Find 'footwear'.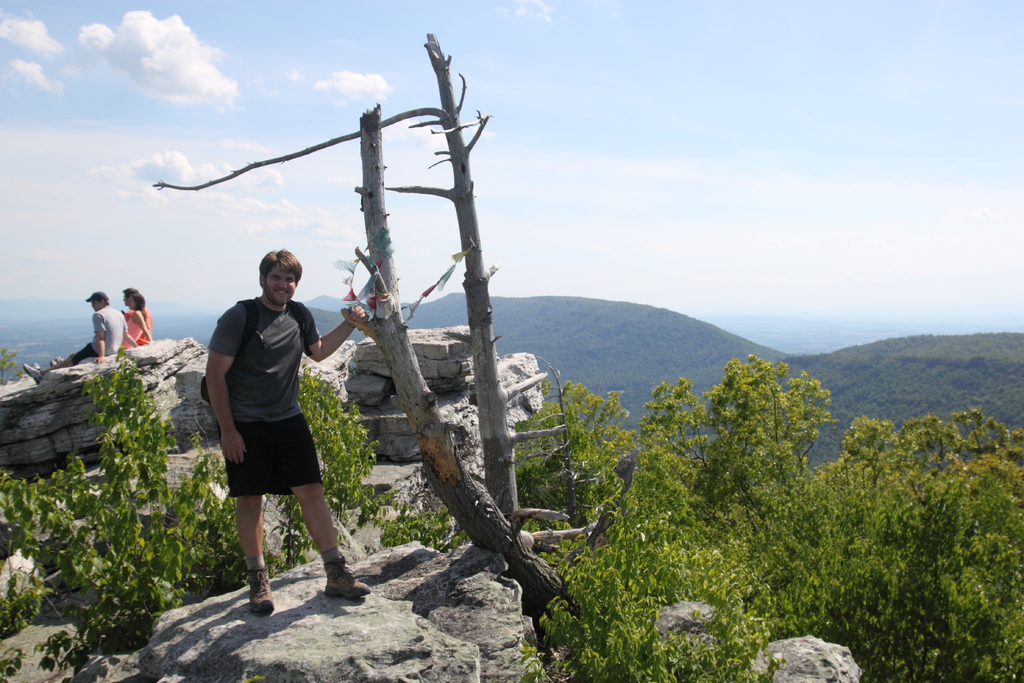
[x1=248, y1=557, x2=276, y2=620].
